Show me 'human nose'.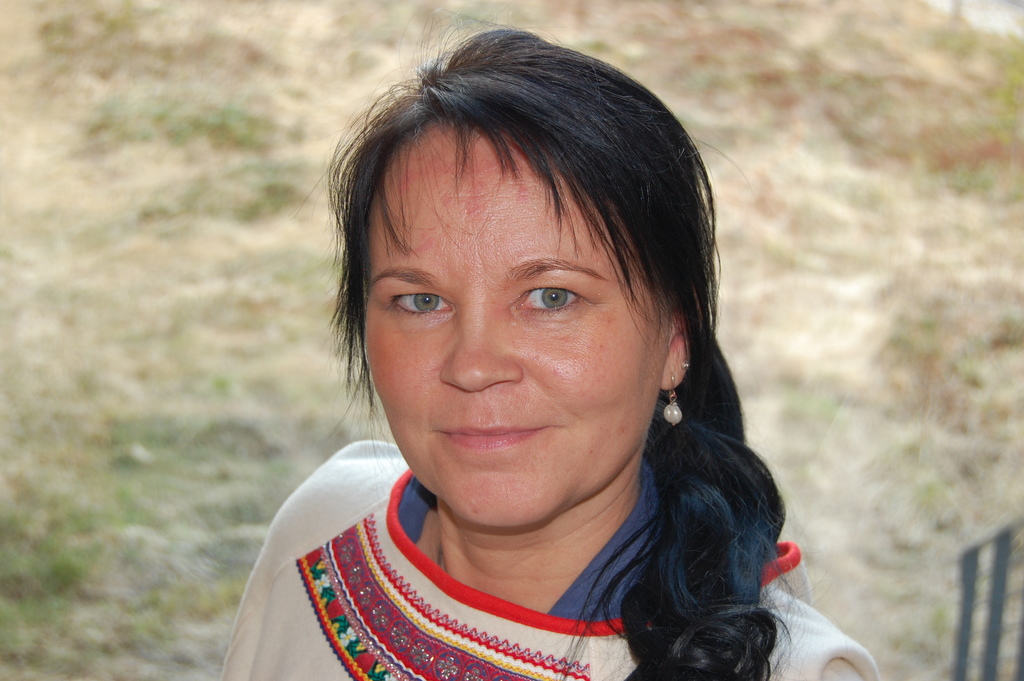
'human nose' is here: (x1=438, y1=302, x2=522, y2=390).
